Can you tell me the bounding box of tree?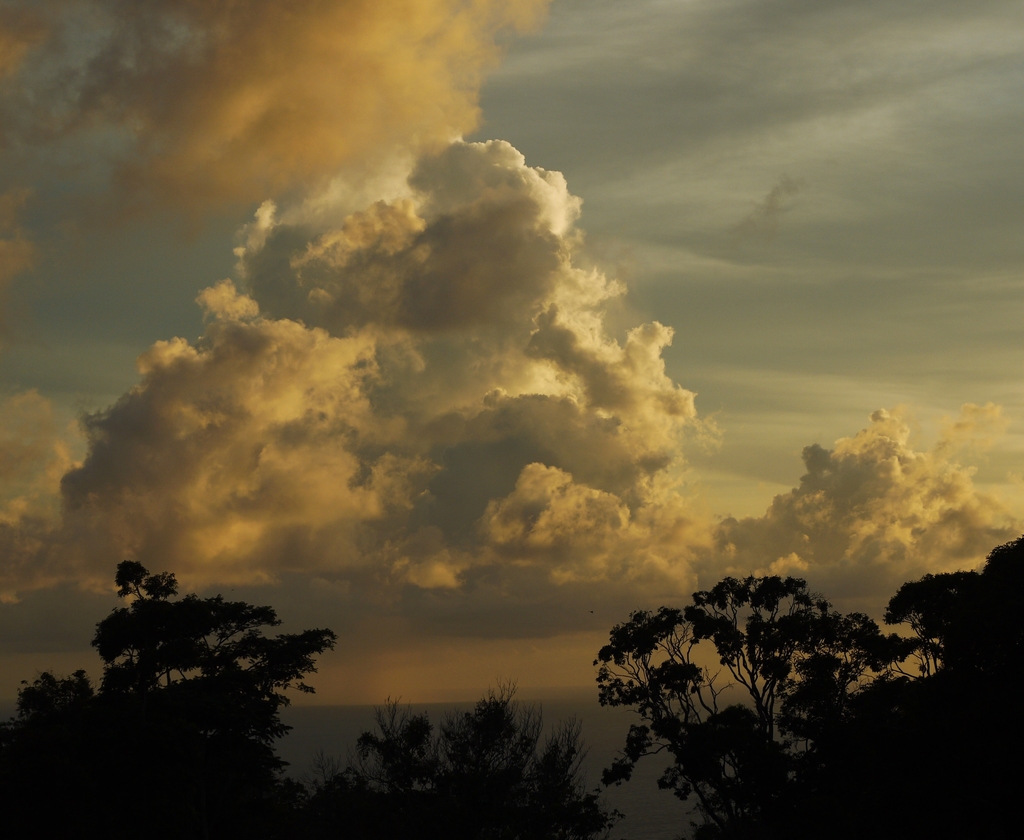
bbox=(691, 546, 1023, 839).
